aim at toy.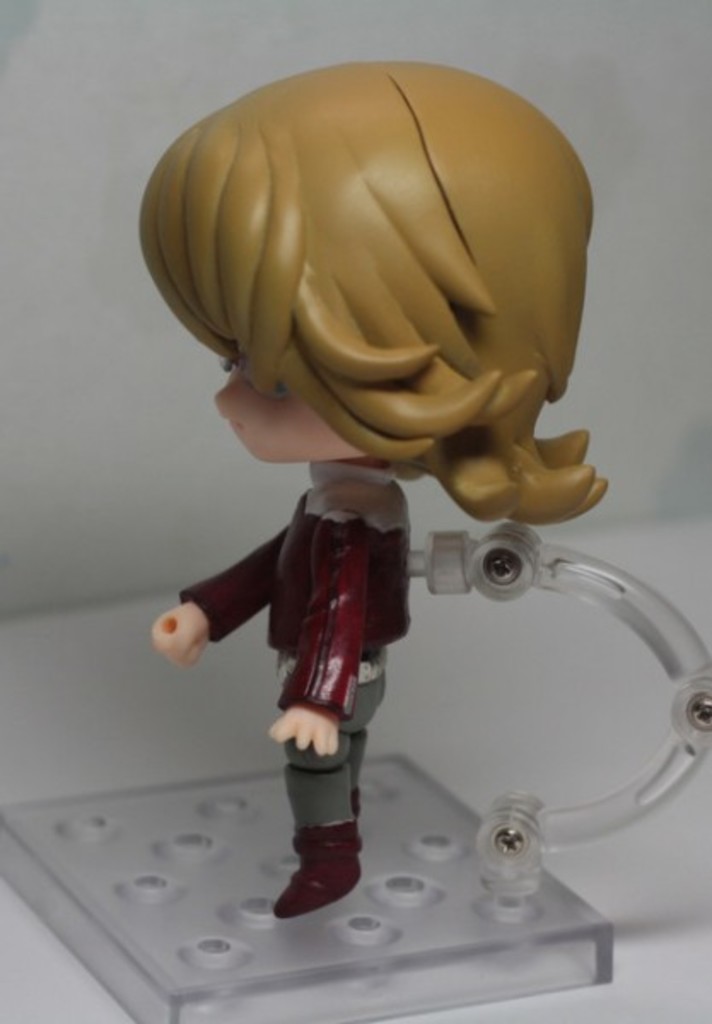
Aimed at bbox=(102, 38, 627, 939).
